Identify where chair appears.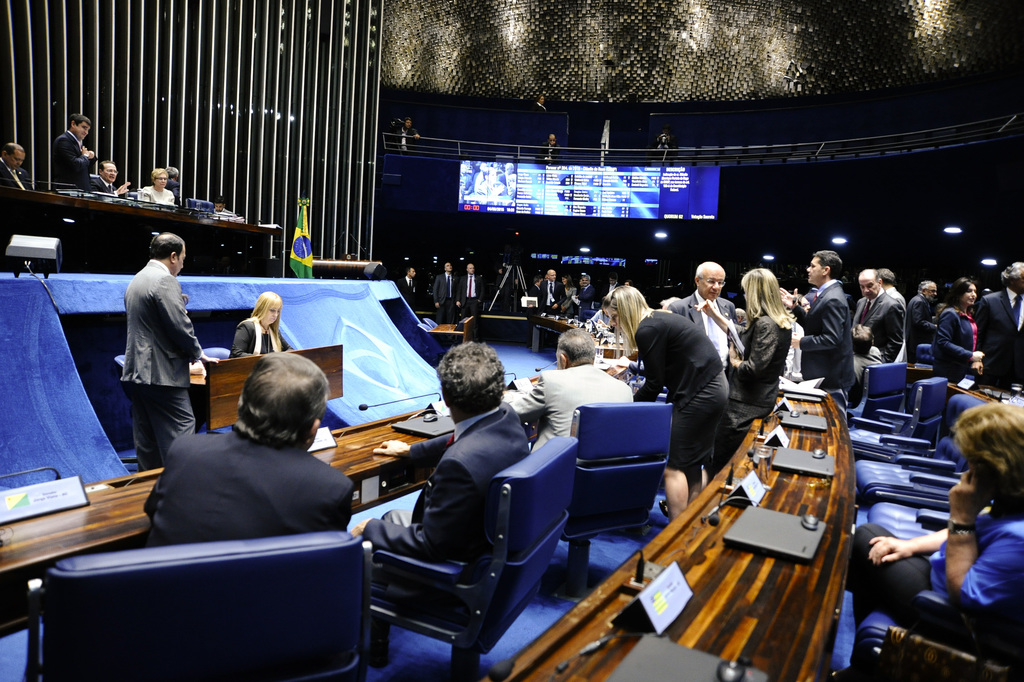
Appears at 20 530 370 681.
